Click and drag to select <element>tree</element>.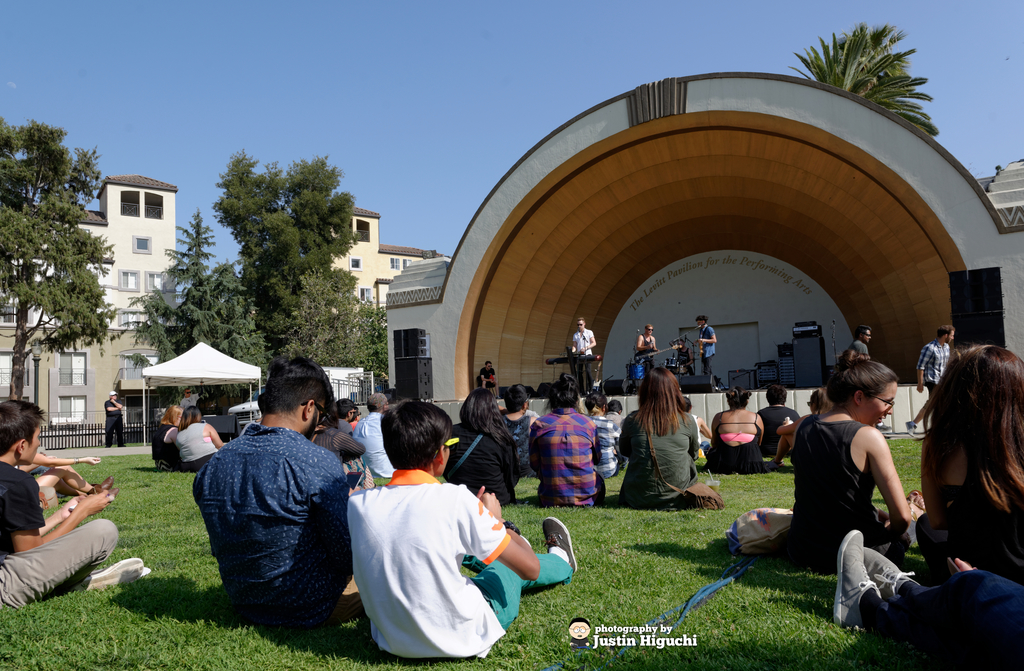
Selection: bbox=(0, 117, 112, 405).
